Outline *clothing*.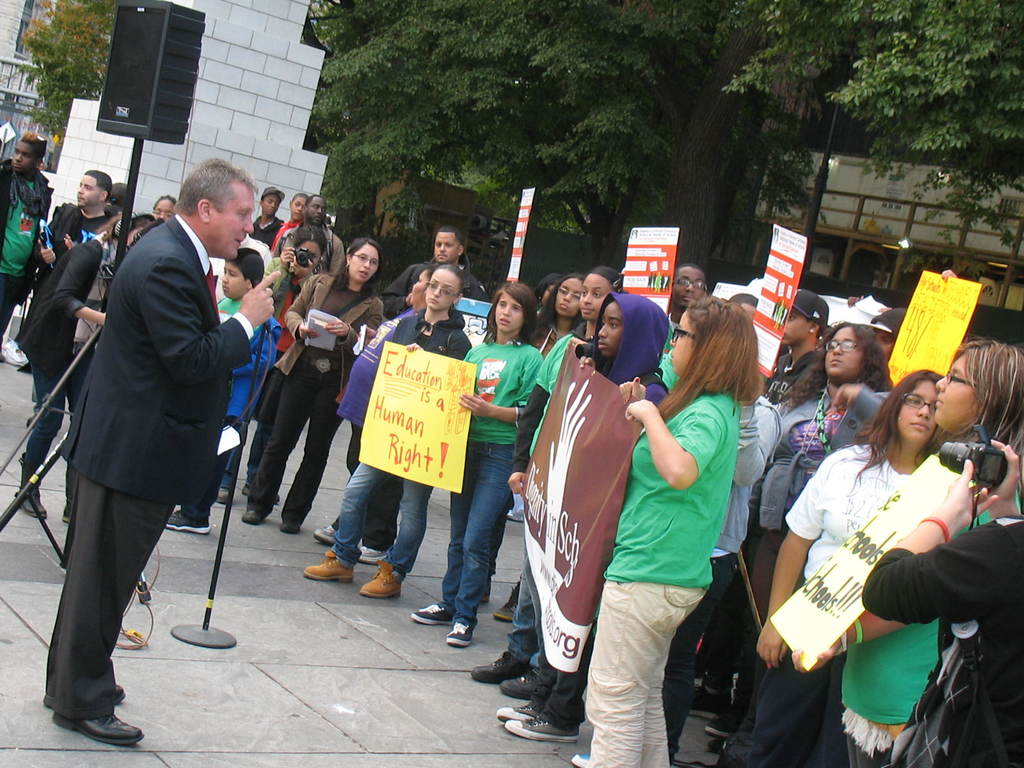
Outline: rect(451, 442, 508, 639).
